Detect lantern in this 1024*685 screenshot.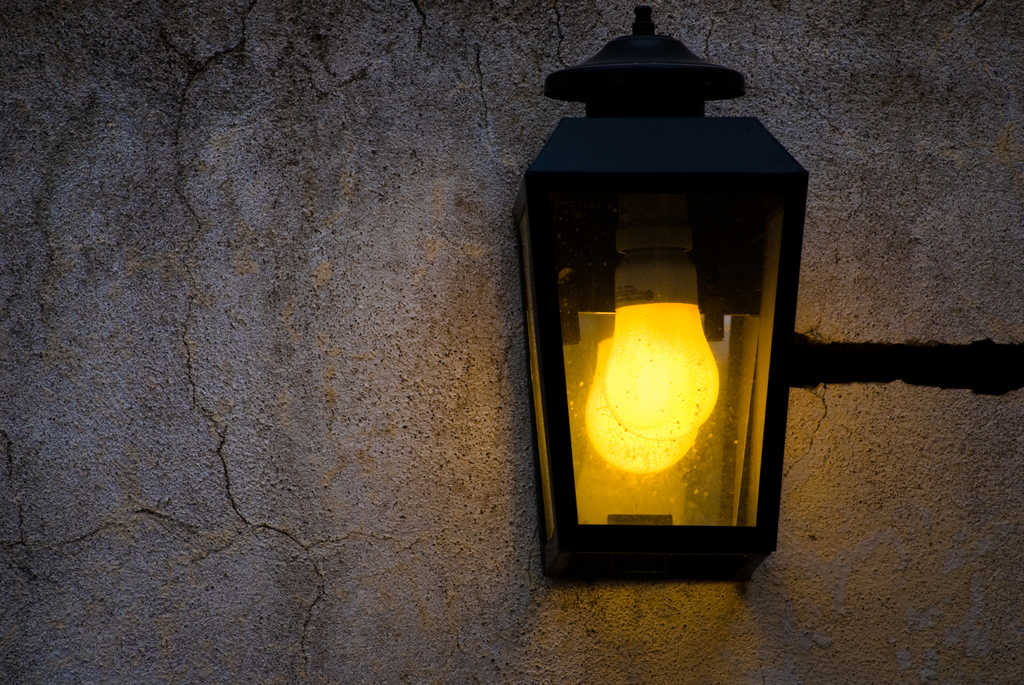
Detection: box=[514, 9, 810, 577].
